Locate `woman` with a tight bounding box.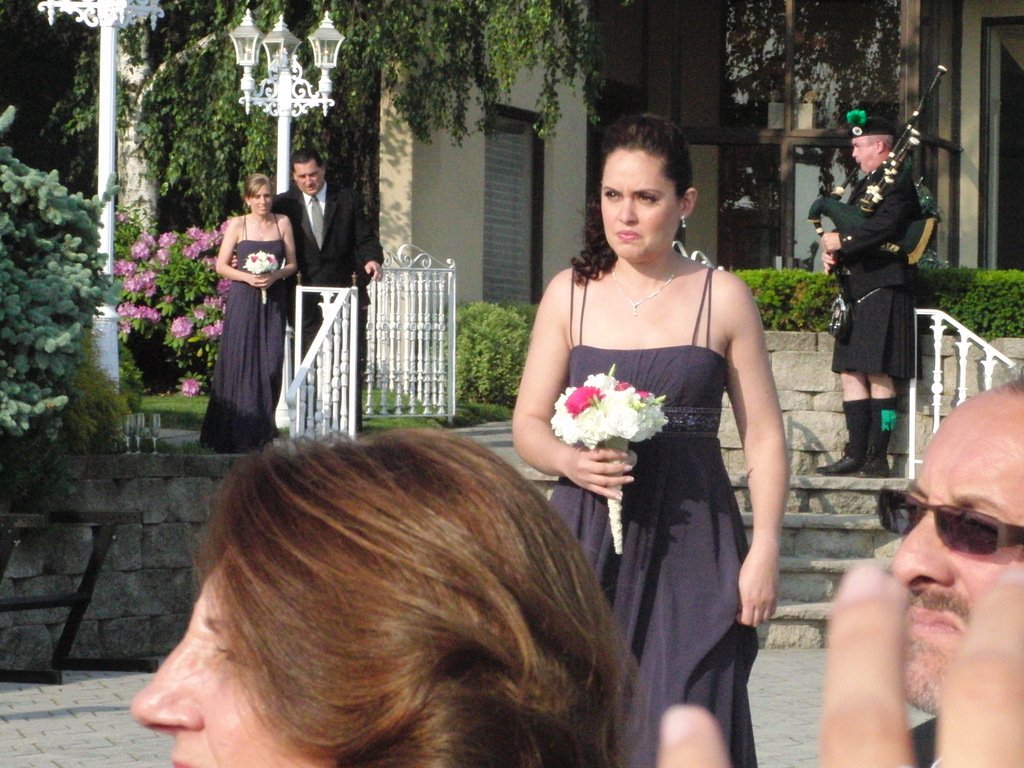
bbox=[125, 436, 641, 767].
